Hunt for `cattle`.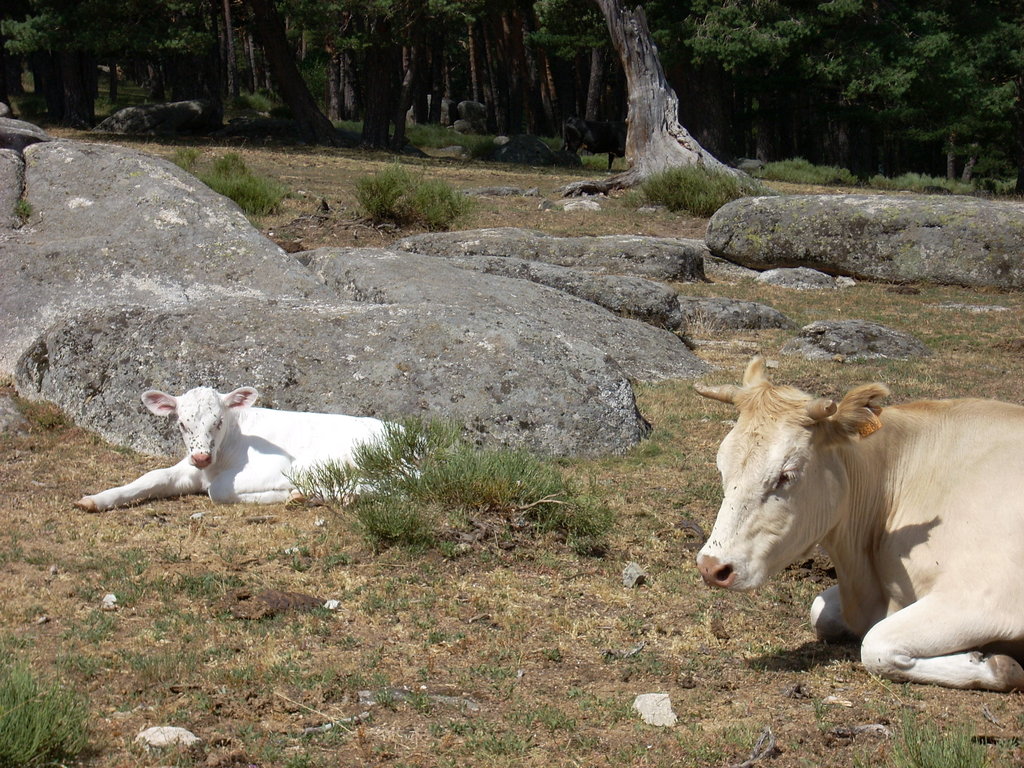
Hunted down at box=[71, 385, 424, 513].
